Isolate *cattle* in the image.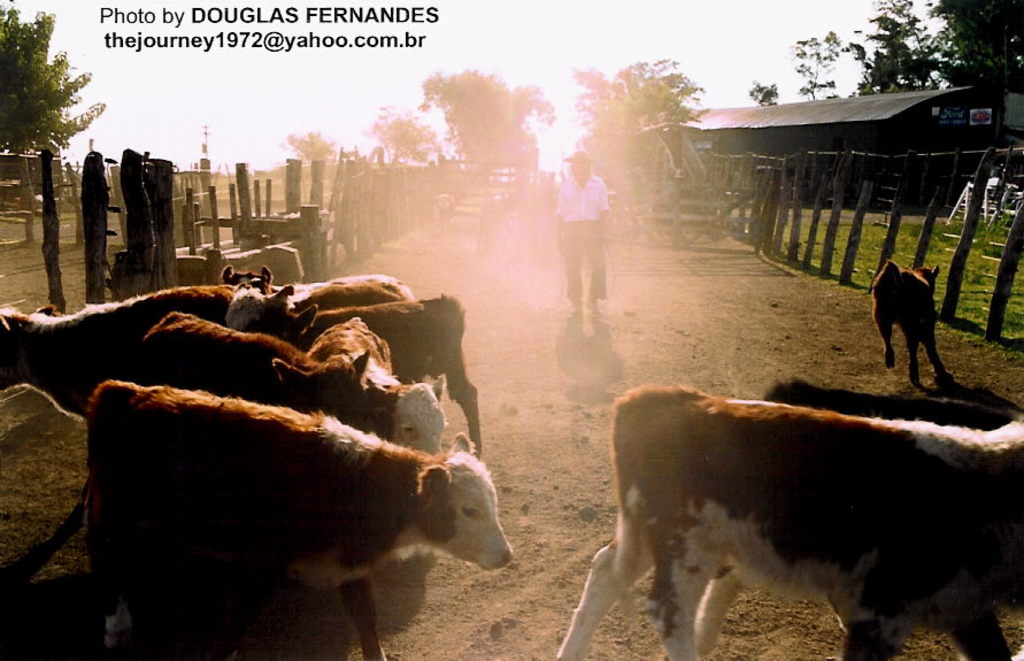
Isolated region: rect(220, 259, 413, 292).
